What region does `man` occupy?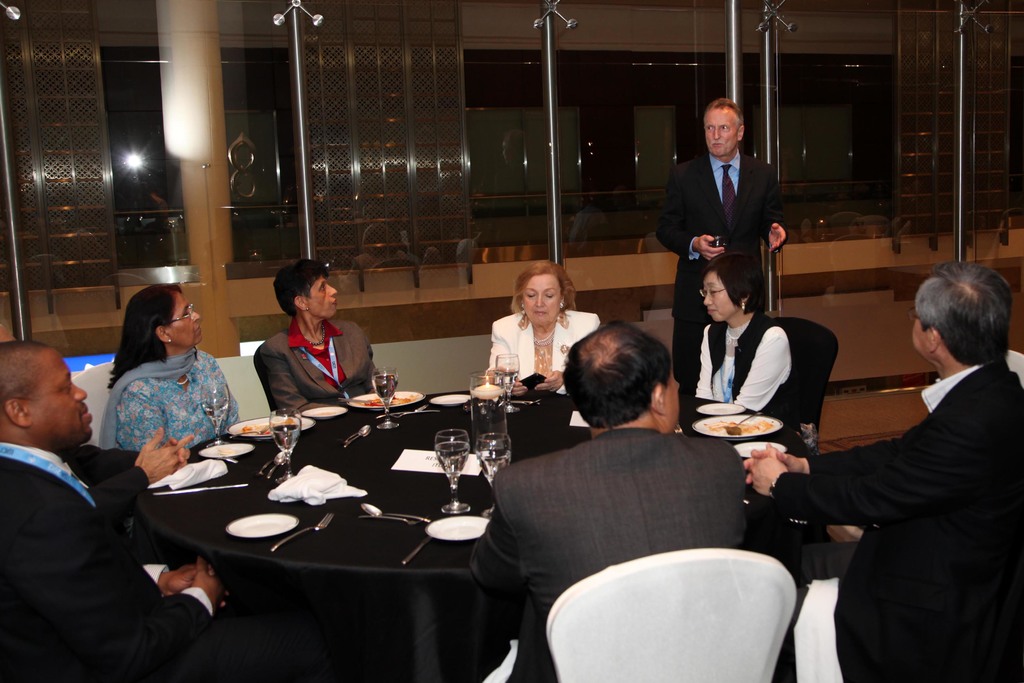
BBox(472, 324, 745, 682).
